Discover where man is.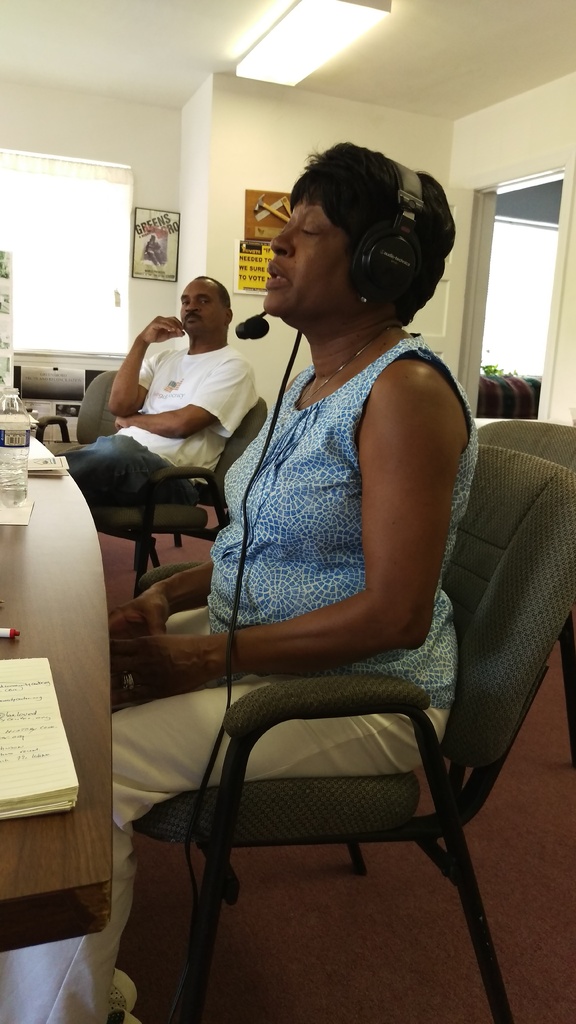
Discovered at [81,269,264,535].
